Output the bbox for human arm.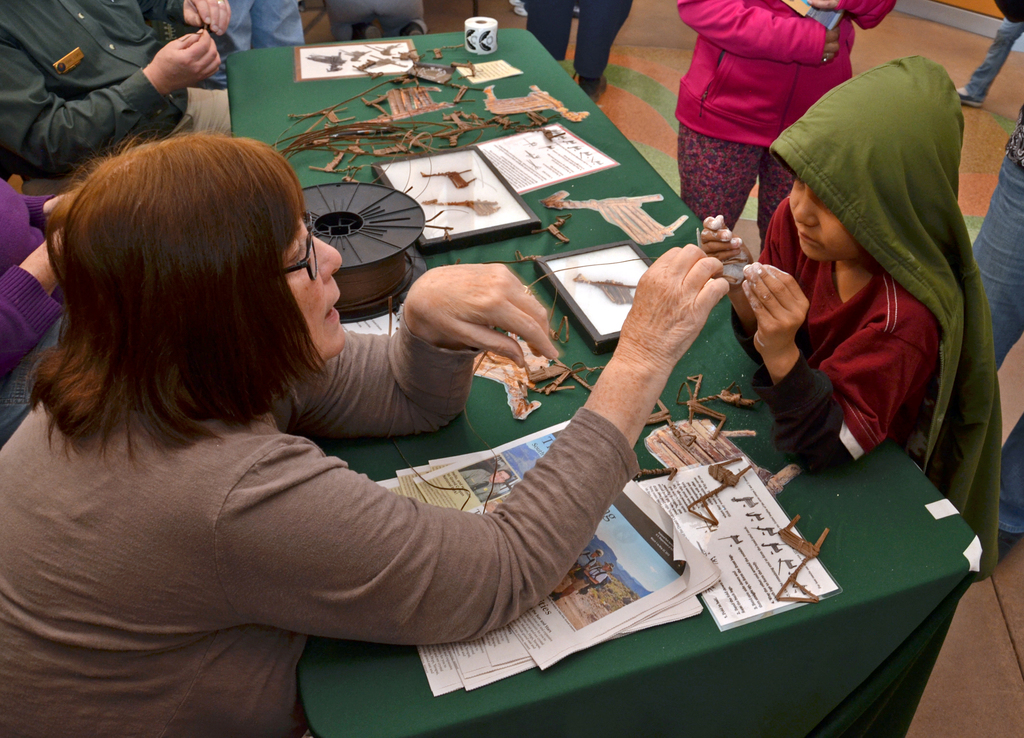
left=707, top=195, right=823, bottom=363.
